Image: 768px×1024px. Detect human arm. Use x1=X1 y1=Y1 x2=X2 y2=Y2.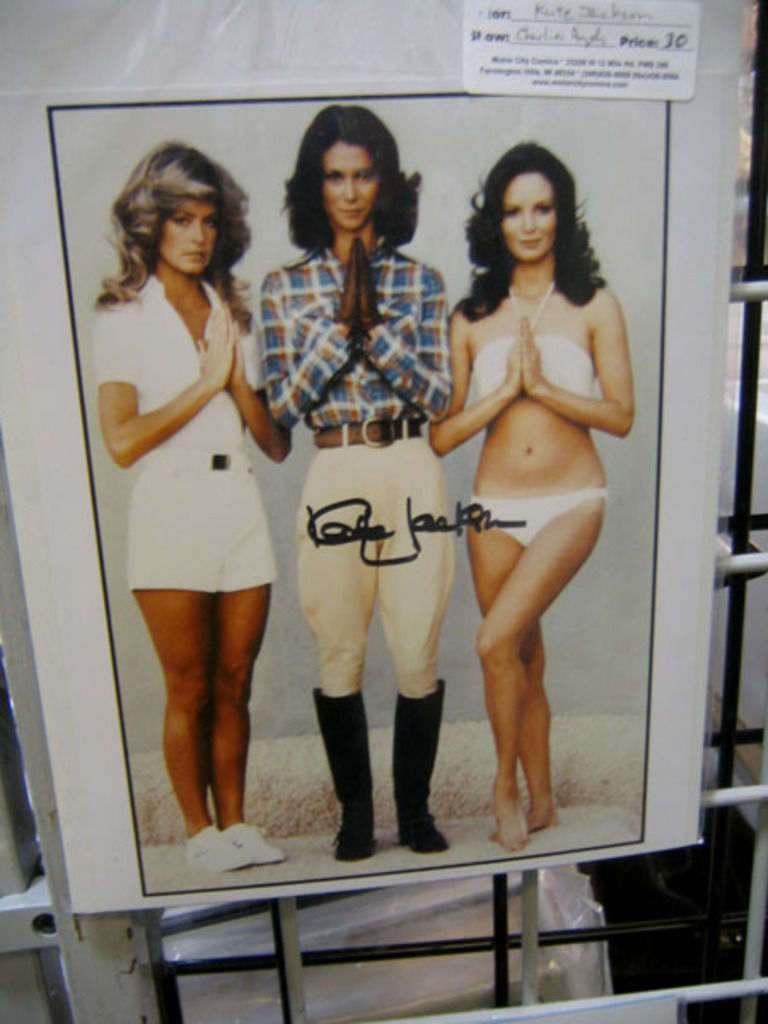
x1=263 y1=232 x2=357 y2=444.
